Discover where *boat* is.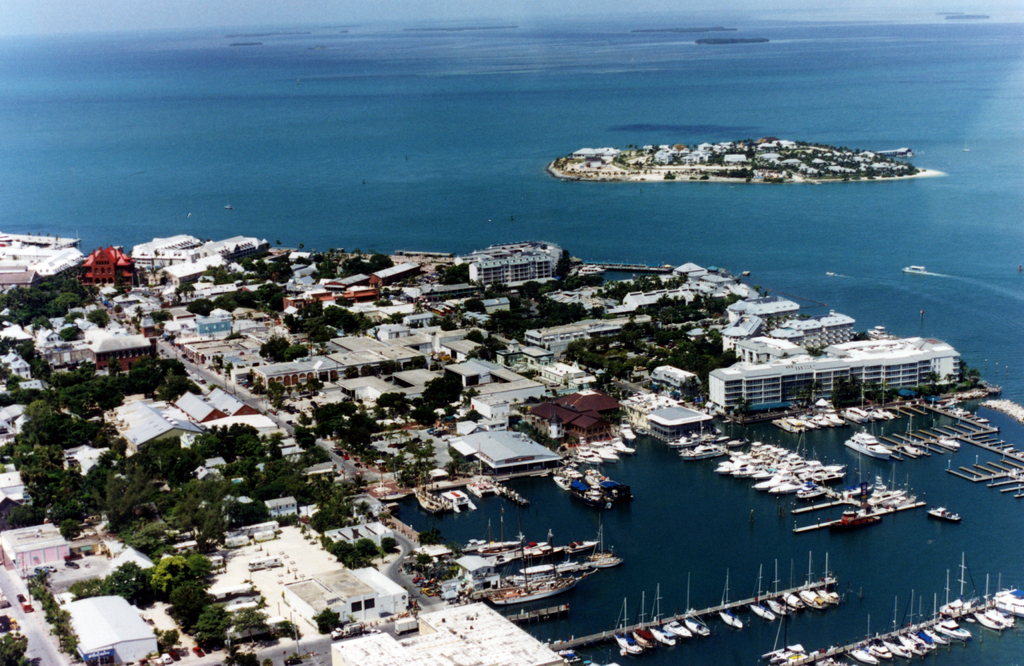
Discovered at select_region(748, 599, 773, 623).
